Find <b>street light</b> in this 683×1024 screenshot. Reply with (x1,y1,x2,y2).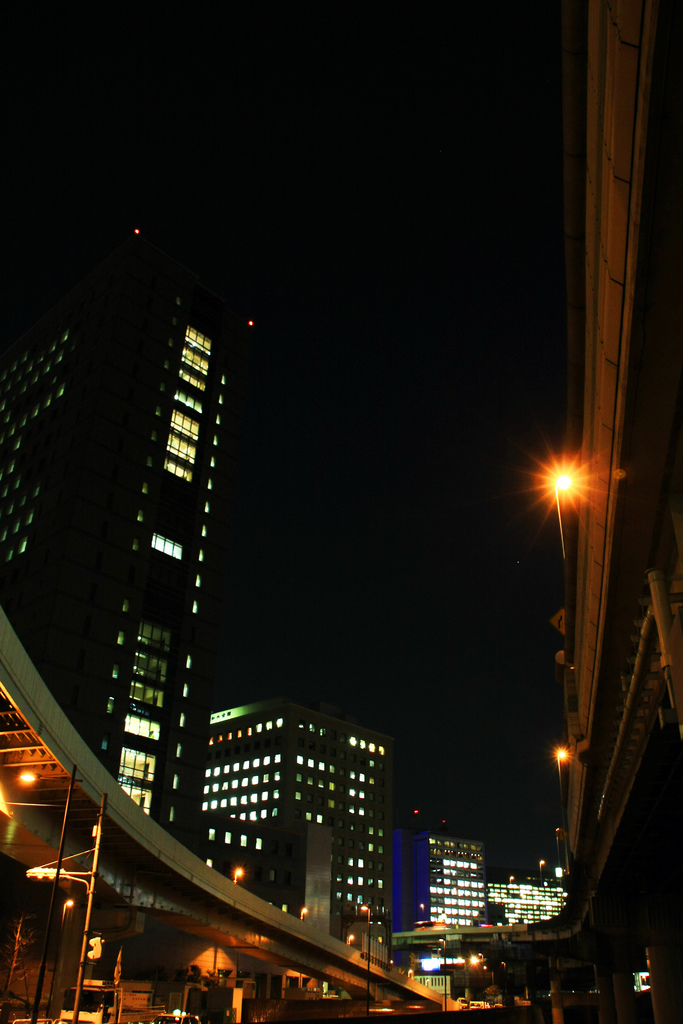
(537,855,546,888).
